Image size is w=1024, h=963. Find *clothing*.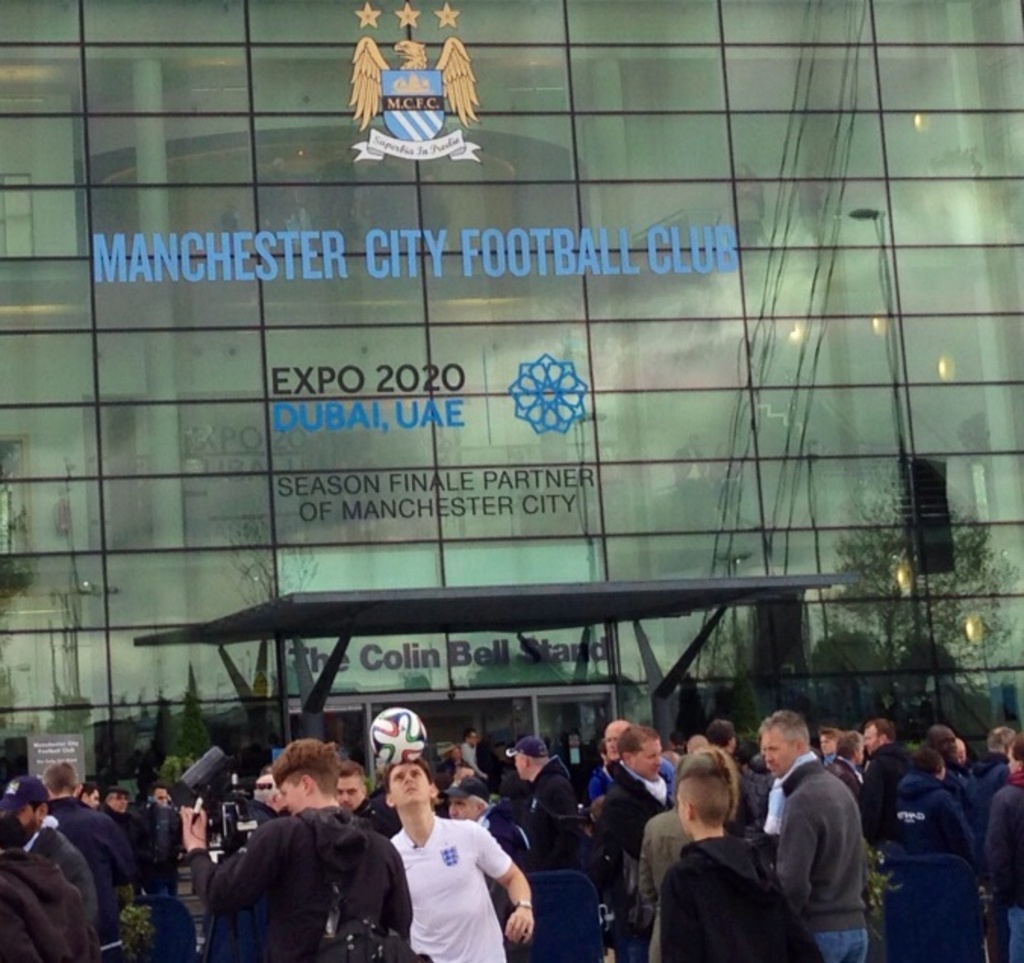
box(985, 790, 1022, 961).
